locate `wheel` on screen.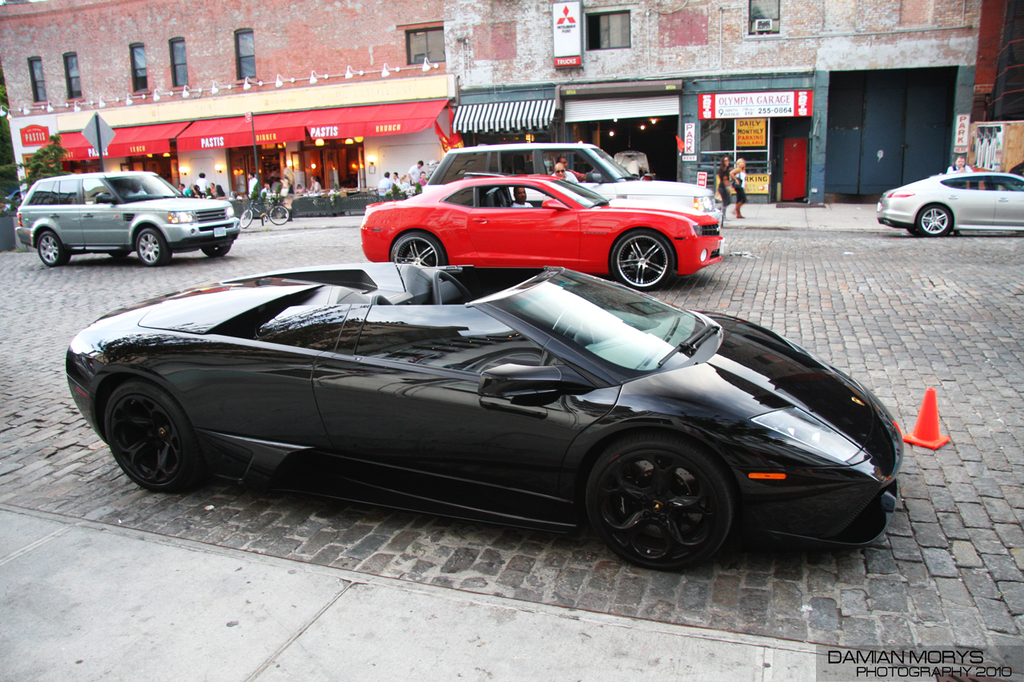
On screen at select_region(915, 202, 958, 241).
